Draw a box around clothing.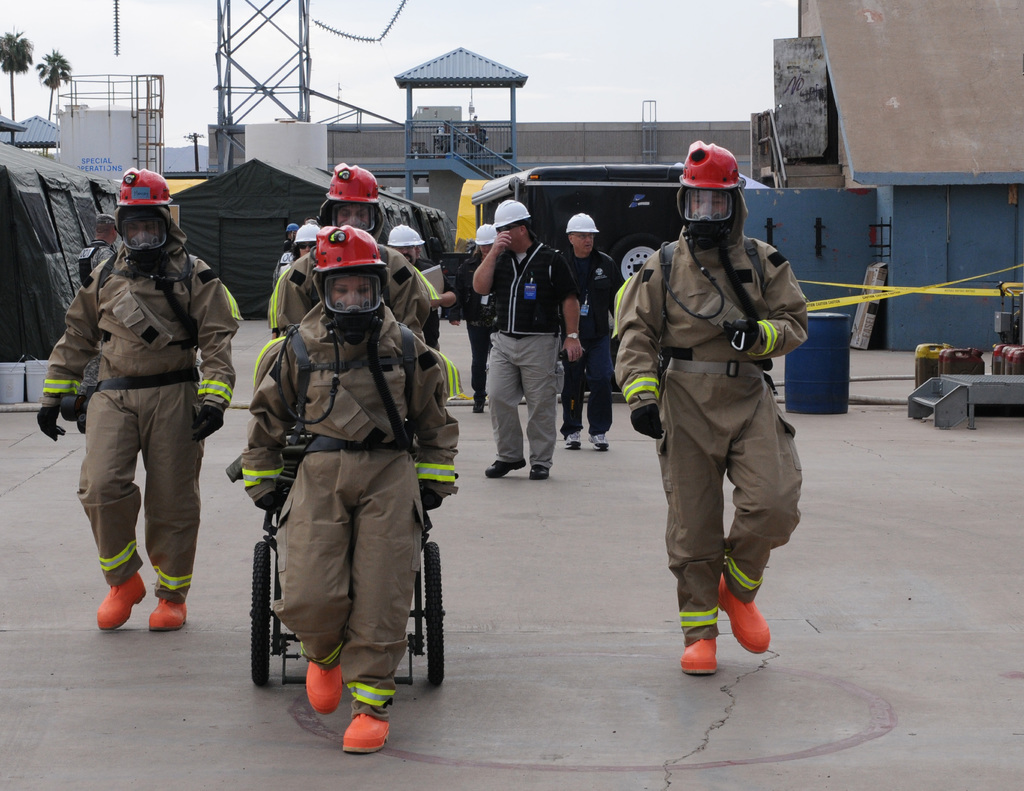
(left=34, top=246, right=238, bottom=607).
